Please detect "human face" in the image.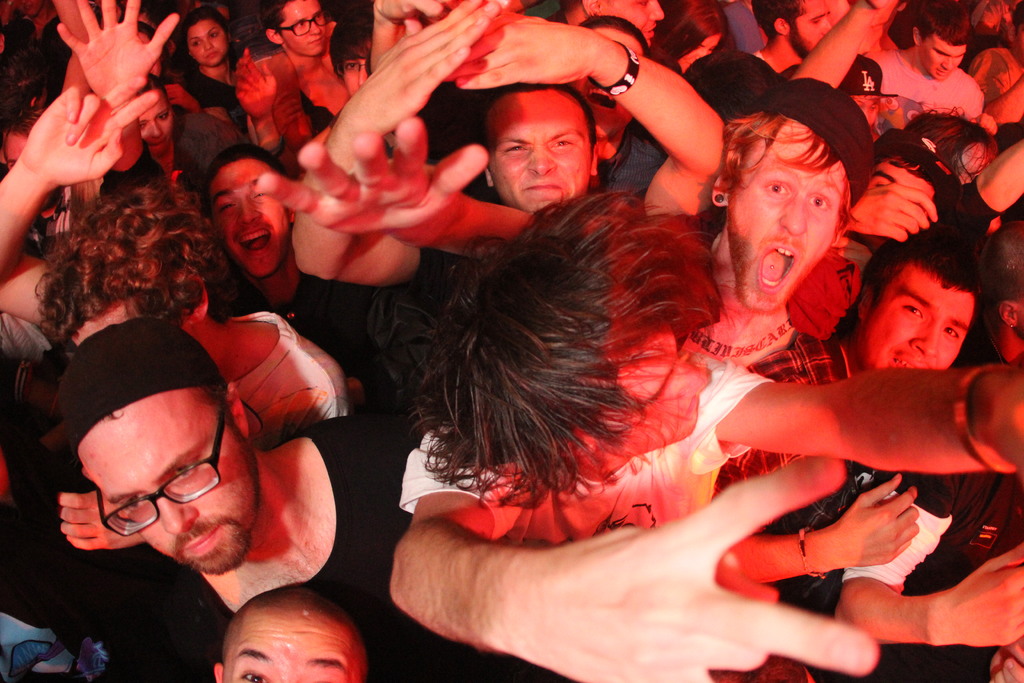
BBox(603, 323, 712, 449).
